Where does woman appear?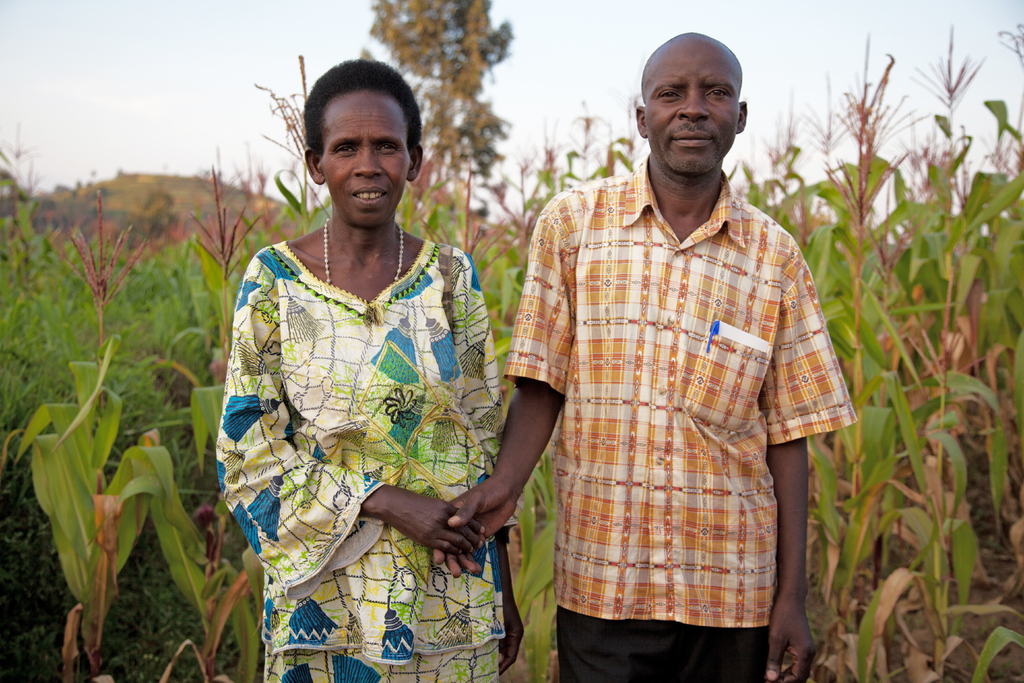
Appears at l=209, t=82, r=504, b=673.
